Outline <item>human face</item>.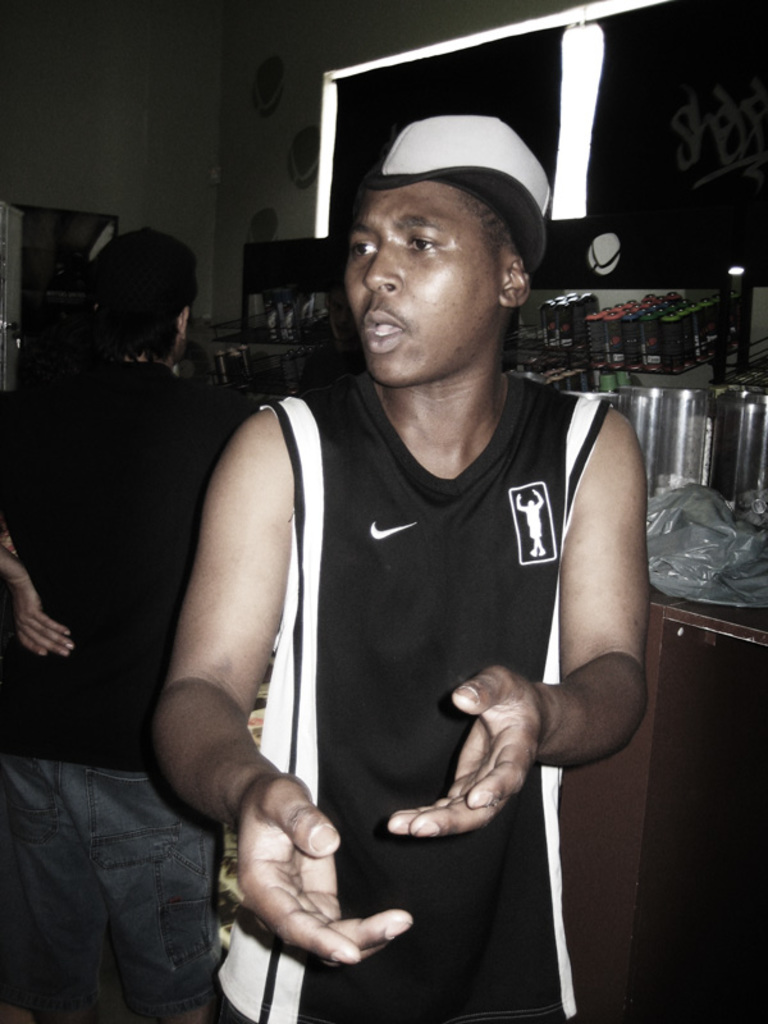
Outline: Rect(344, 180, 504, 390).
